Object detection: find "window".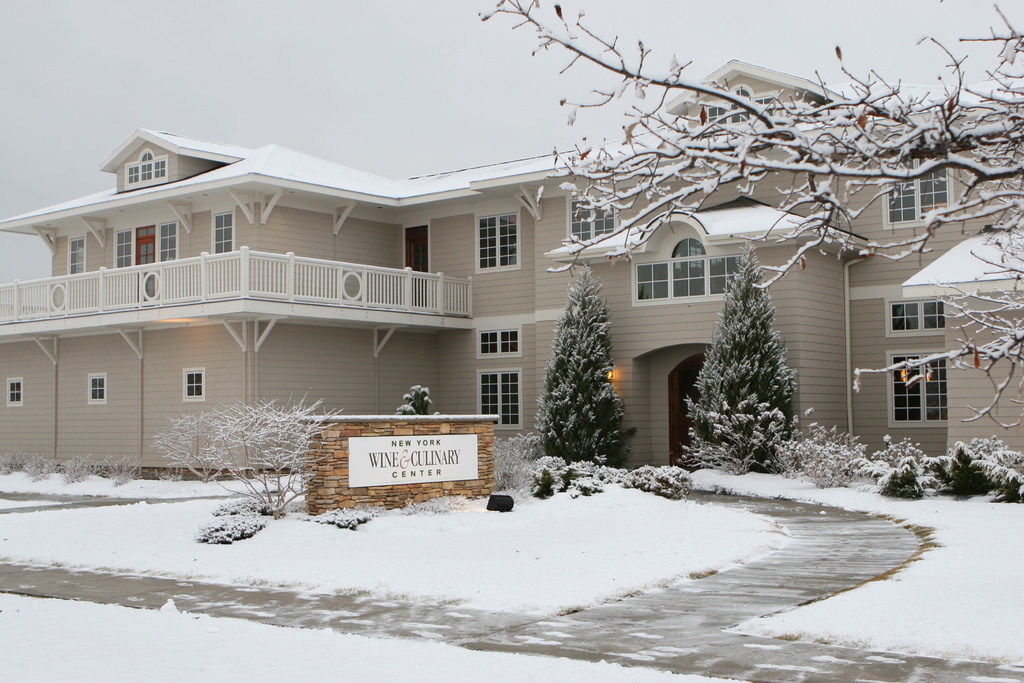
x1=890 y1=304 x2=946 y2=341.
